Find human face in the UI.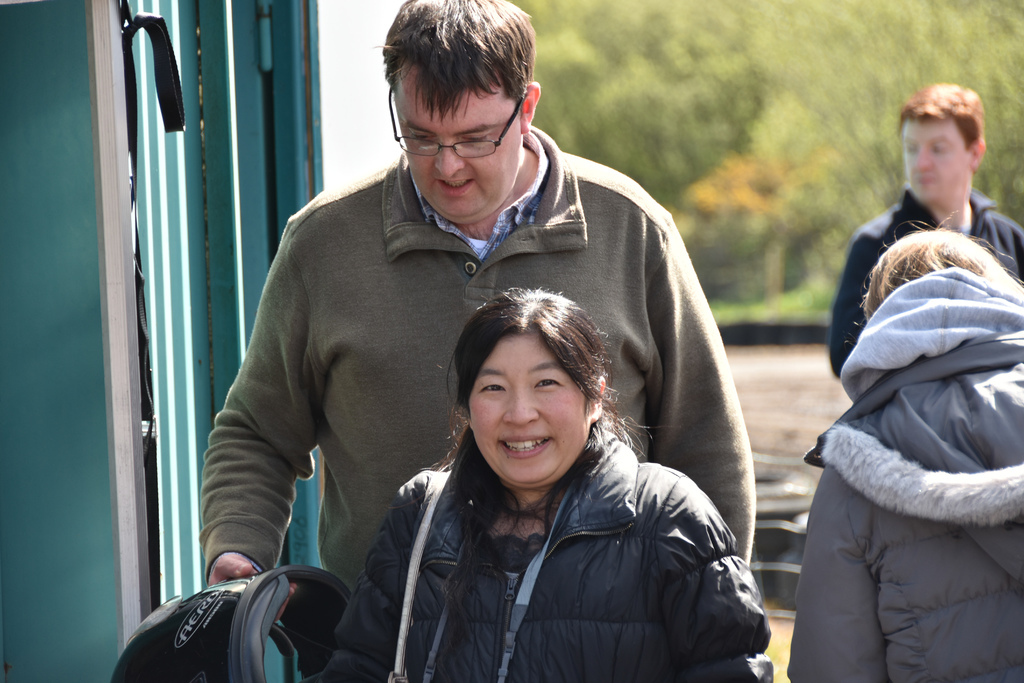
UI element at 472,320,582,486.
